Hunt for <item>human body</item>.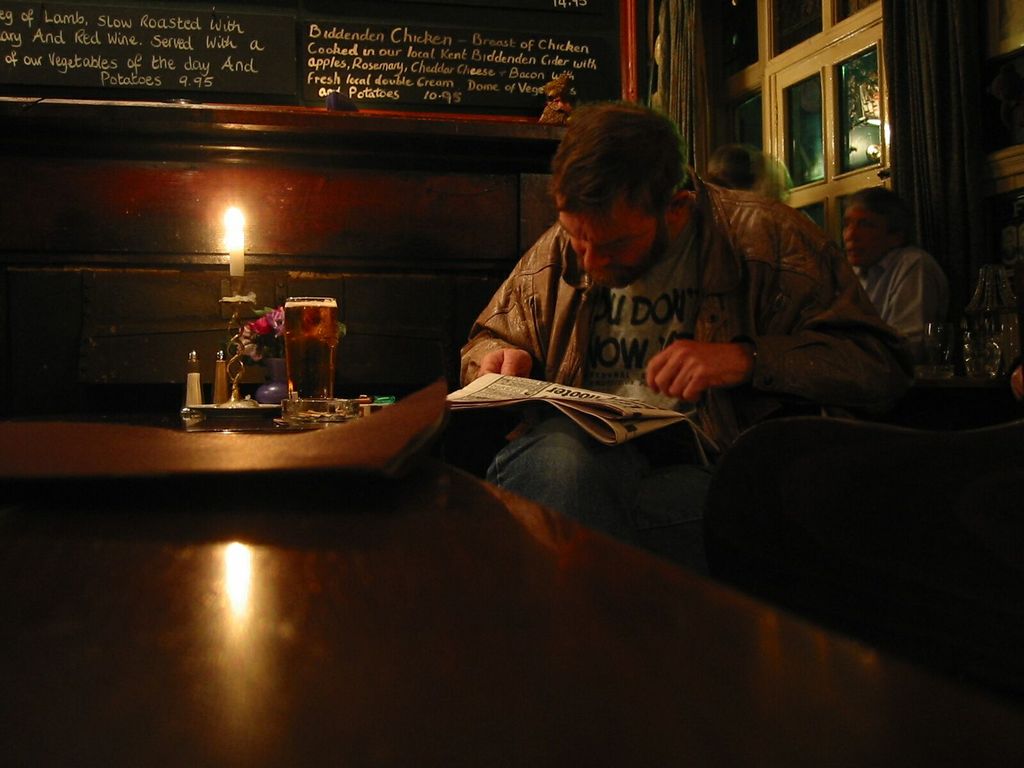
Hunted down at (left=389, top=105, right=890, bottom=548).
